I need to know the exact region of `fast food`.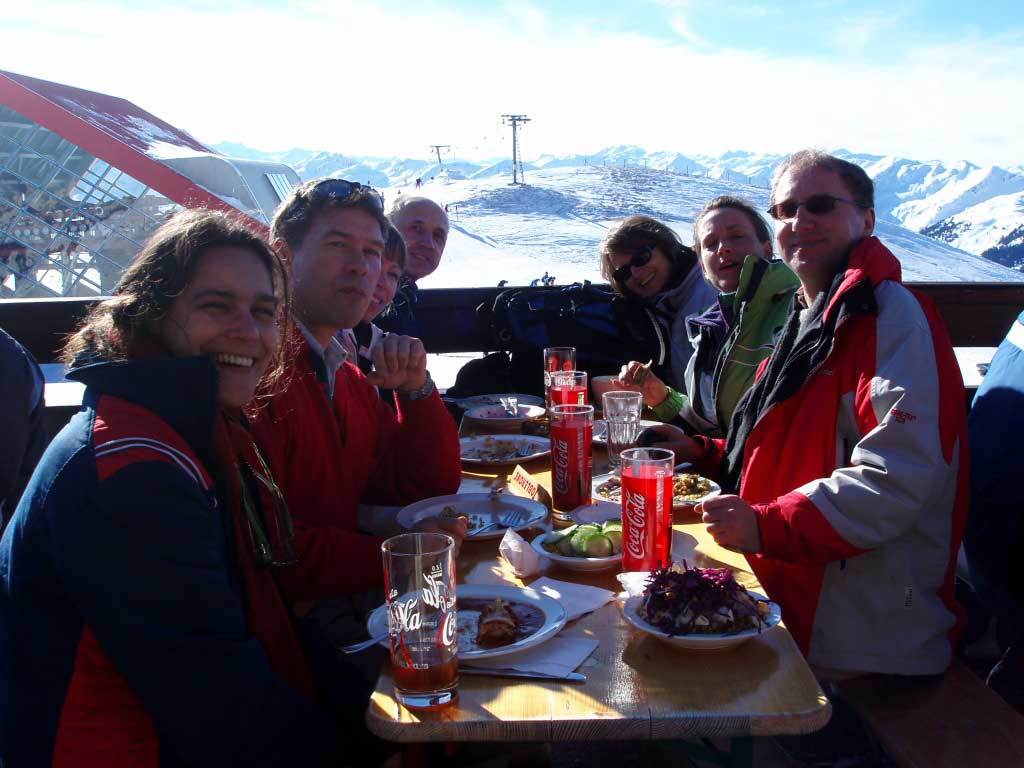
Region: left=625, top=569, right=774, bottom=658.
